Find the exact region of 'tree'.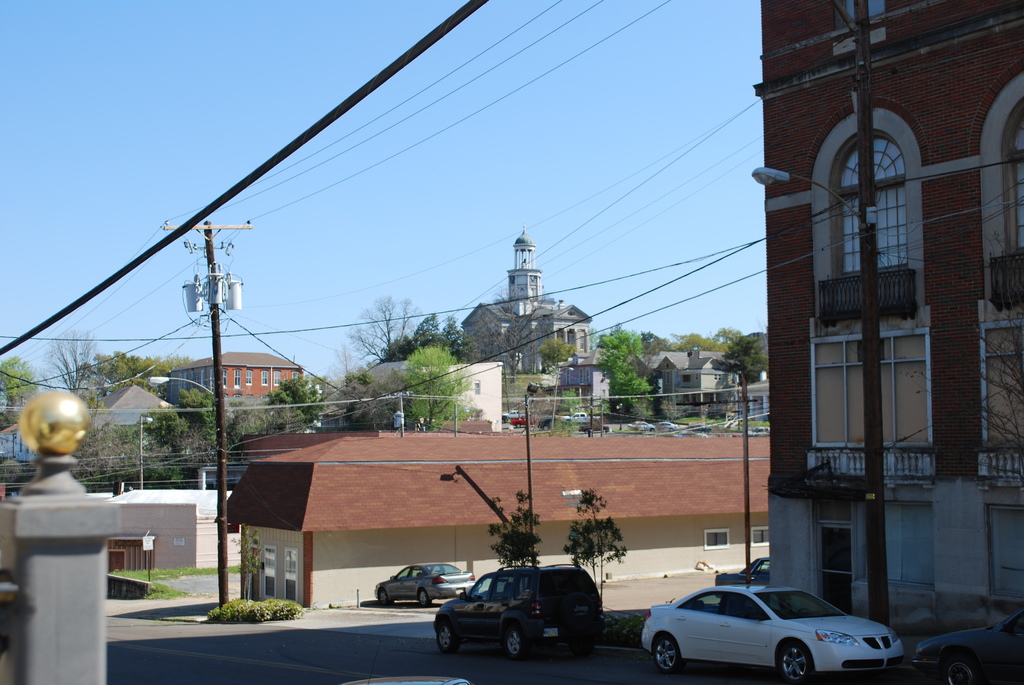
Exact region: crop(475, 276, 548, 381).
